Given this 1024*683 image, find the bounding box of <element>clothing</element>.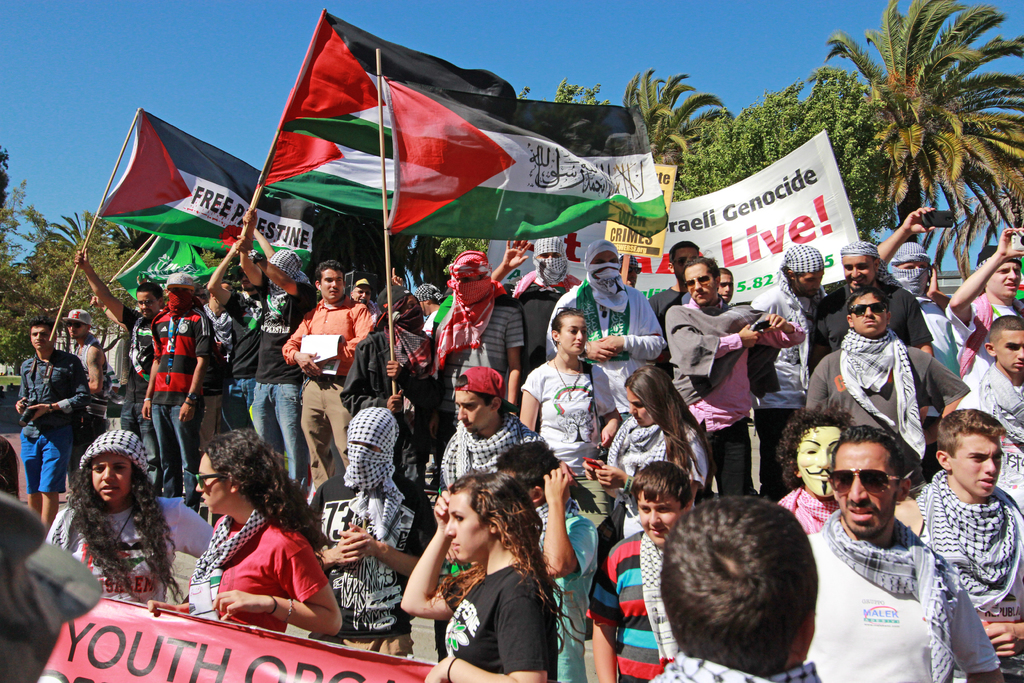
locate(45, 491, 223, 602).
